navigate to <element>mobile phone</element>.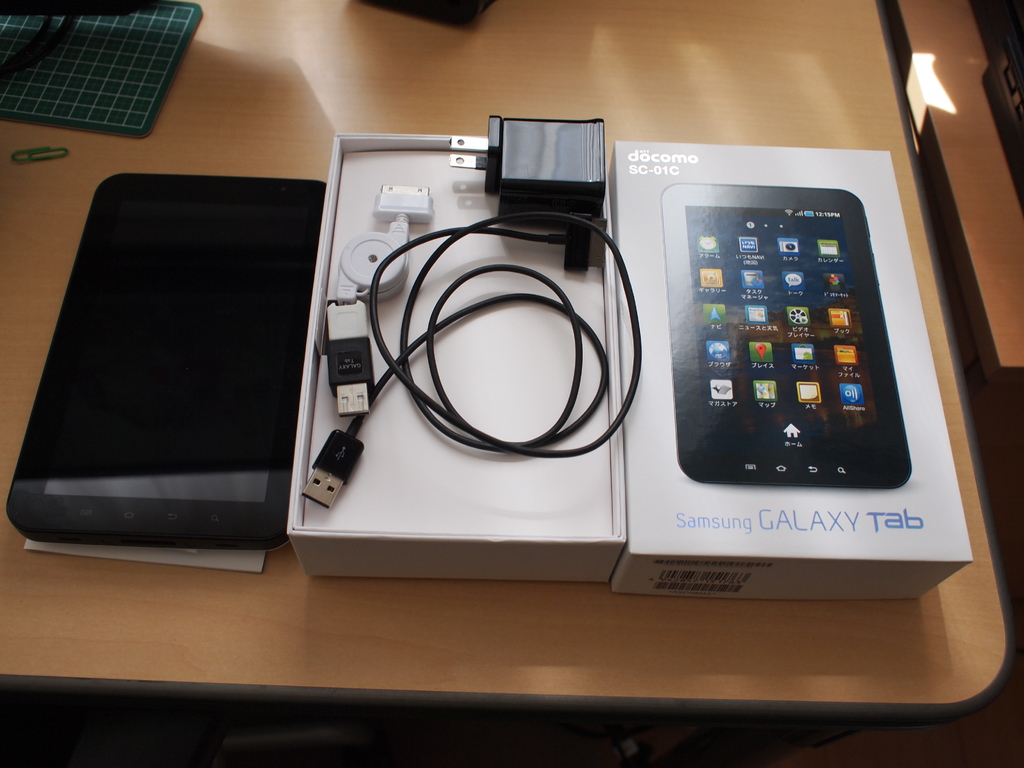
Navigation target: (671, 158, 906, 522).
